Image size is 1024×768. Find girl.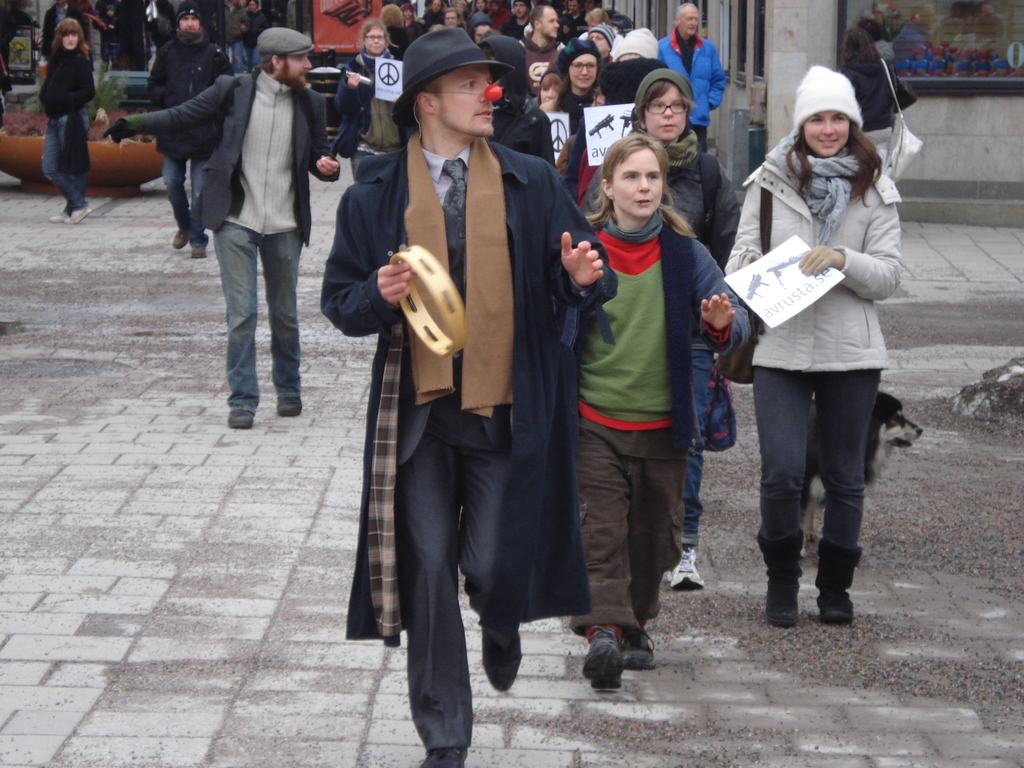
[580, 68, 742, 586].
